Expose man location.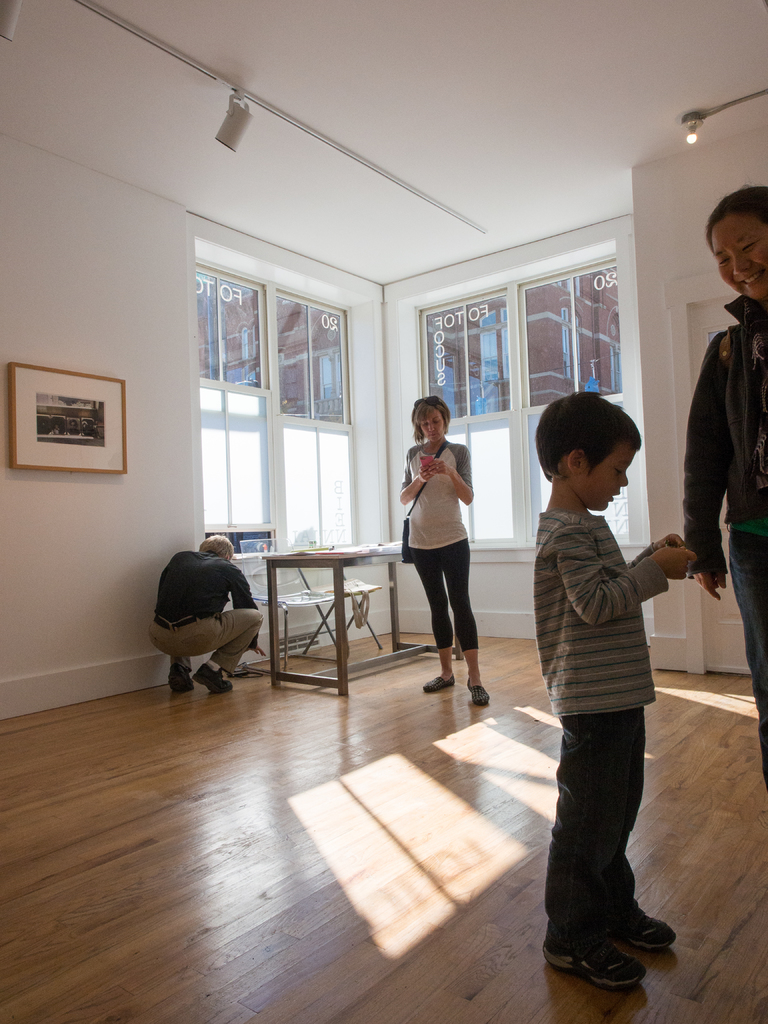
Exposed at box=[151, 524, 280, 702].
